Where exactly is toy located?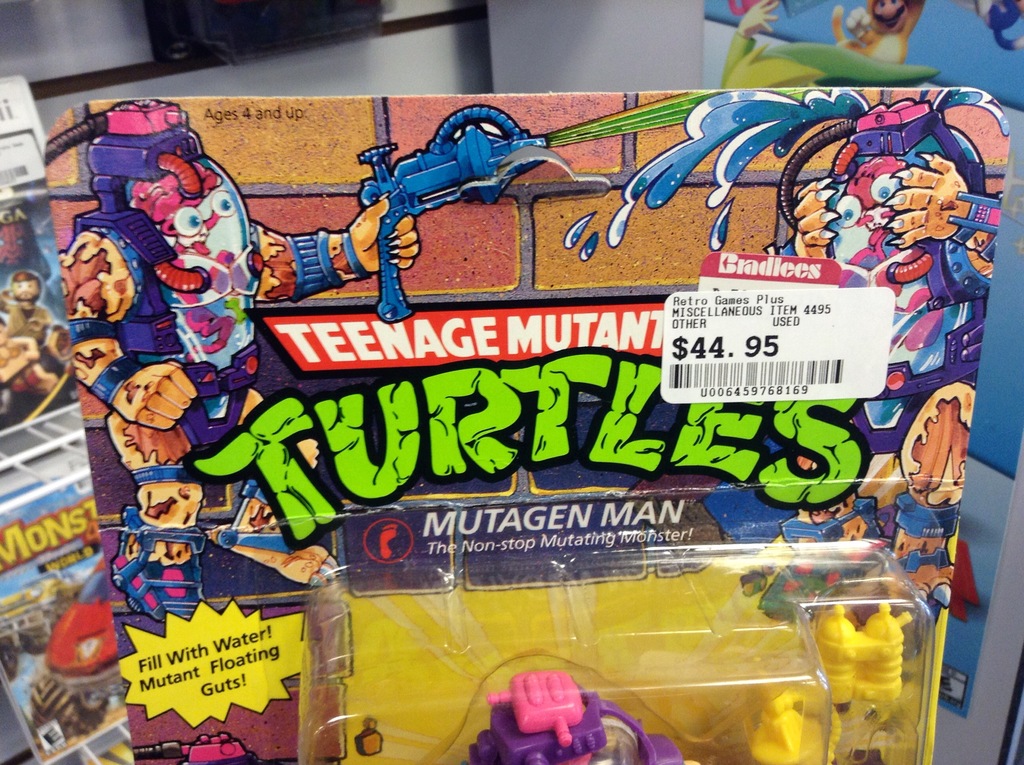
Its bounding box is 0/266/77/422.
